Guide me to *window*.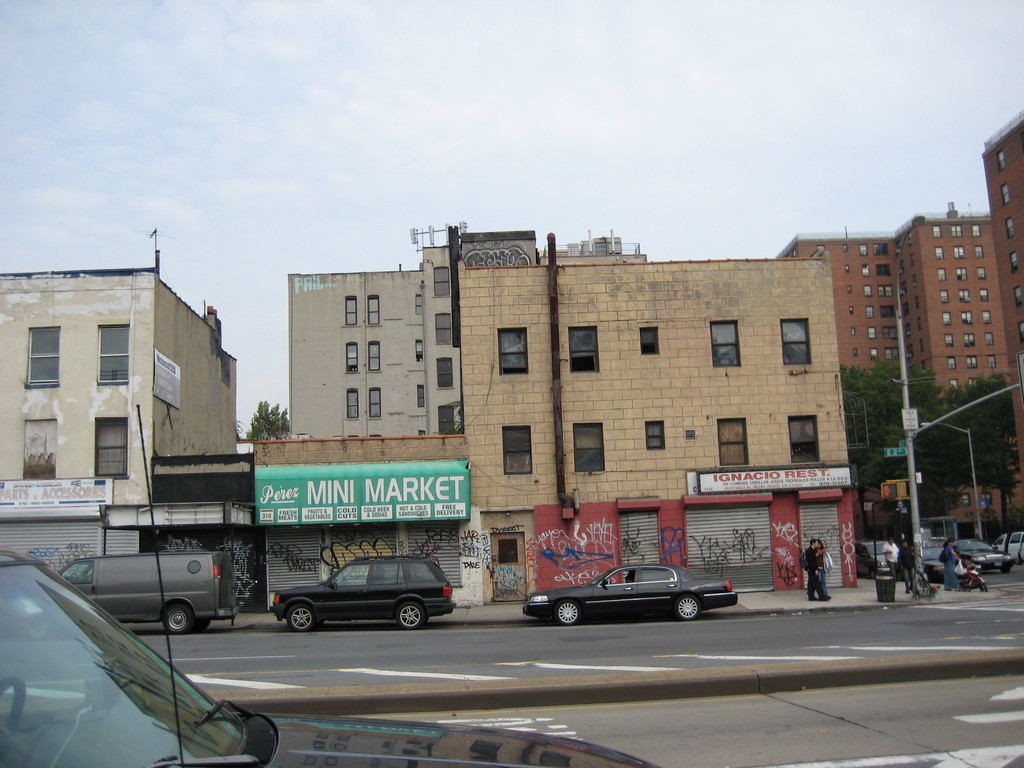
Guidance: <region>949, 222, 963, 239</region>.
